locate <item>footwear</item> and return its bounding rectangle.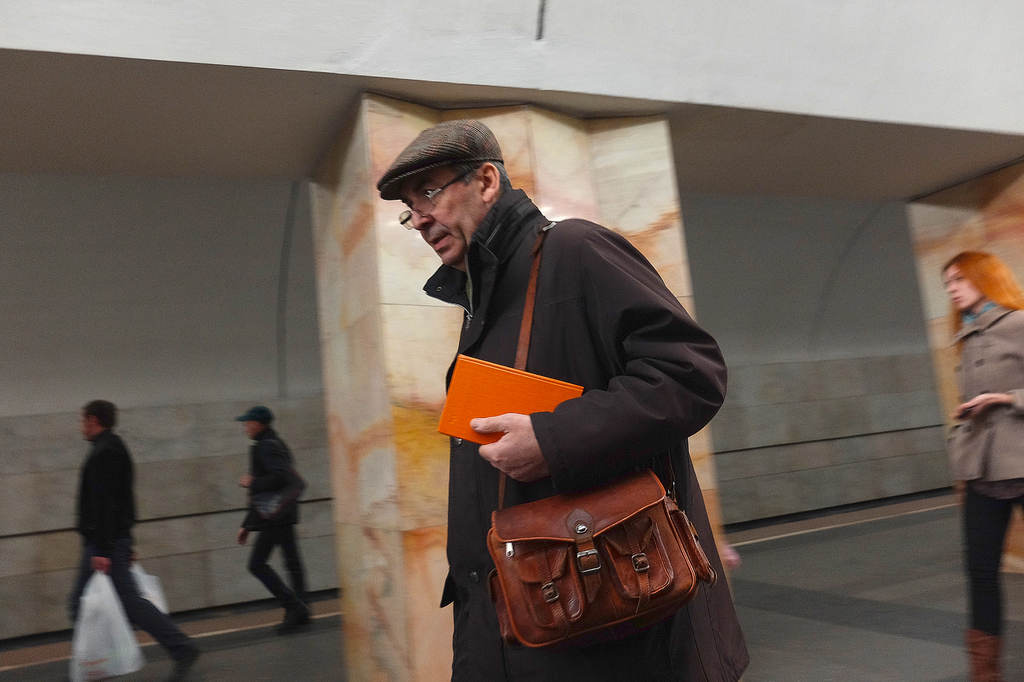
select_region(965, 619, 1004, 681).
